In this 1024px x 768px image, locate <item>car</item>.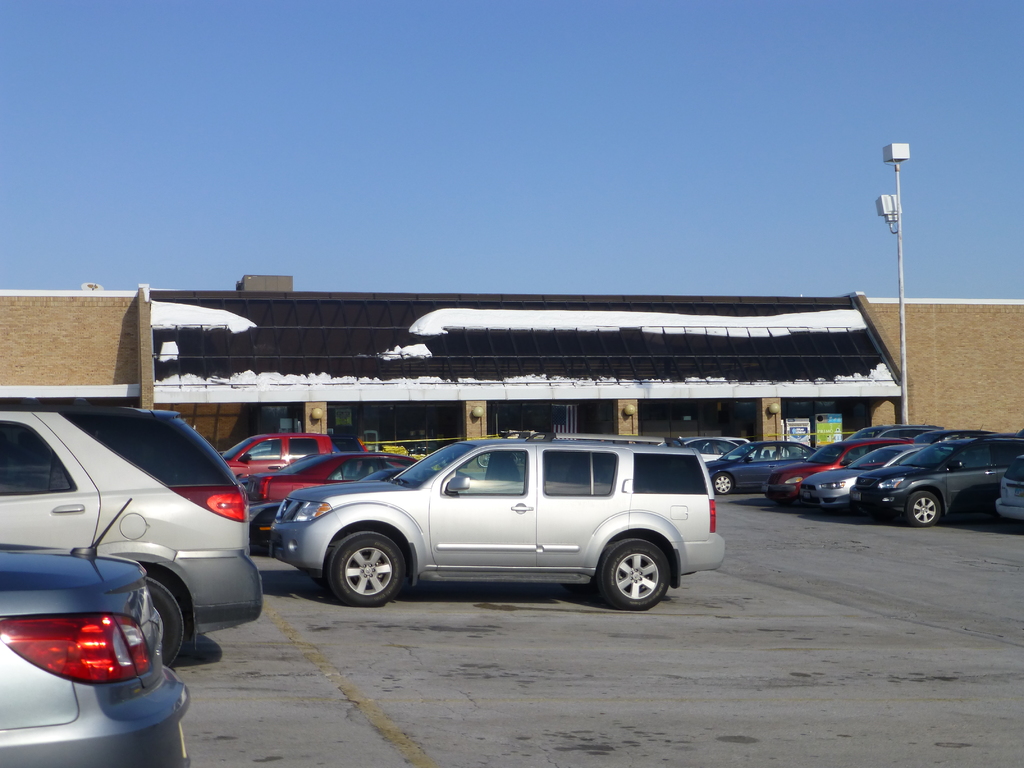
Bounding box: [256, 456, 421, 502].
